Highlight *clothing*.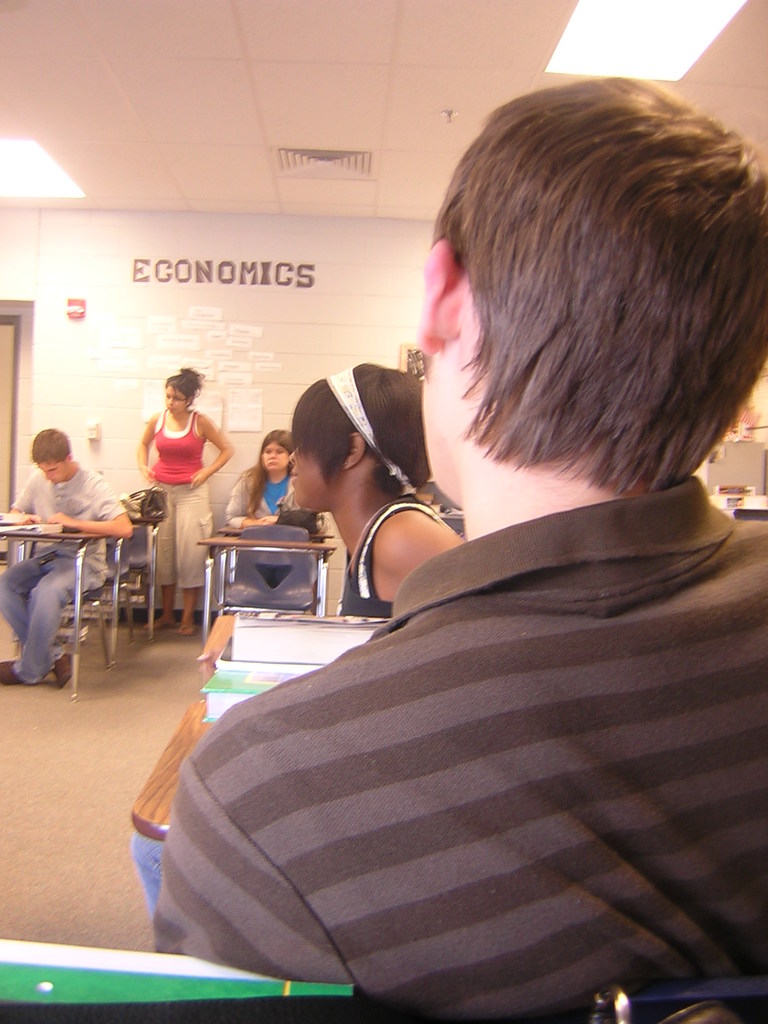
Highlighted region: l=232, t=465, r=339, b=554.
